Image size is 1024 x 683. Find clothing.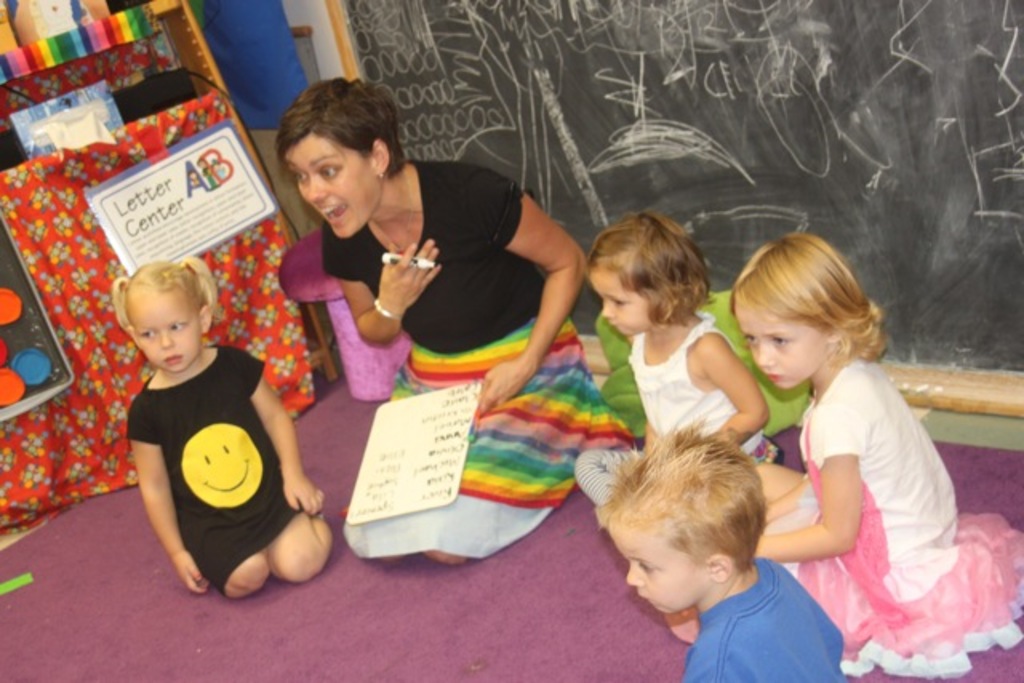
619/333/790/472.
